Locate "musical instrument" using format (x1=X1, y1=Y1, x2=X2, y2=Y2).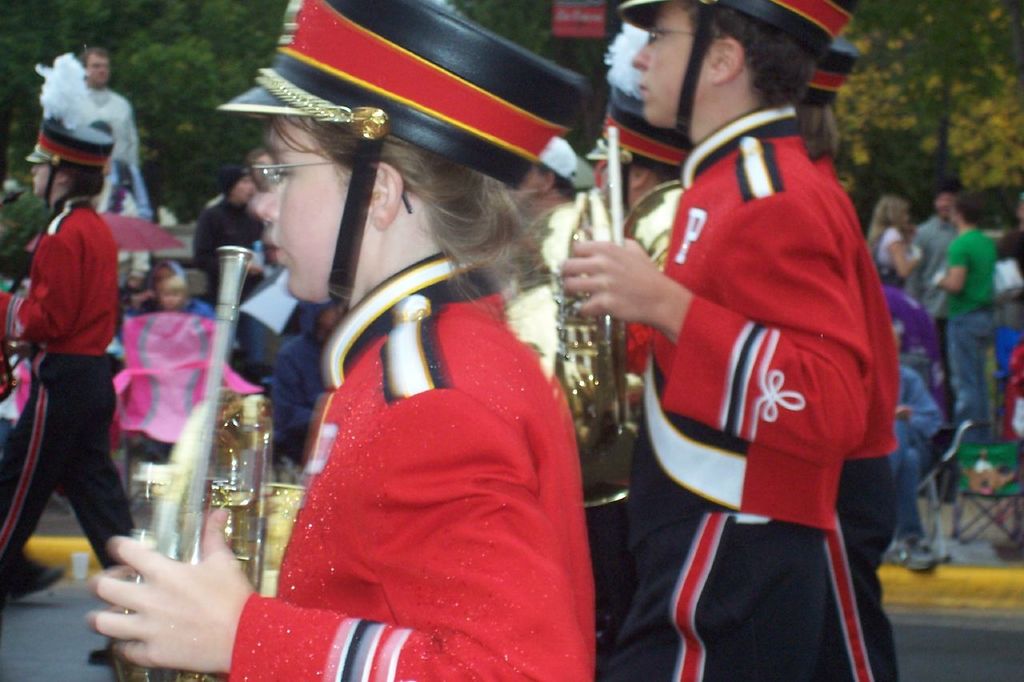
(x1=534, y1=119, x2=641, y2=523).
